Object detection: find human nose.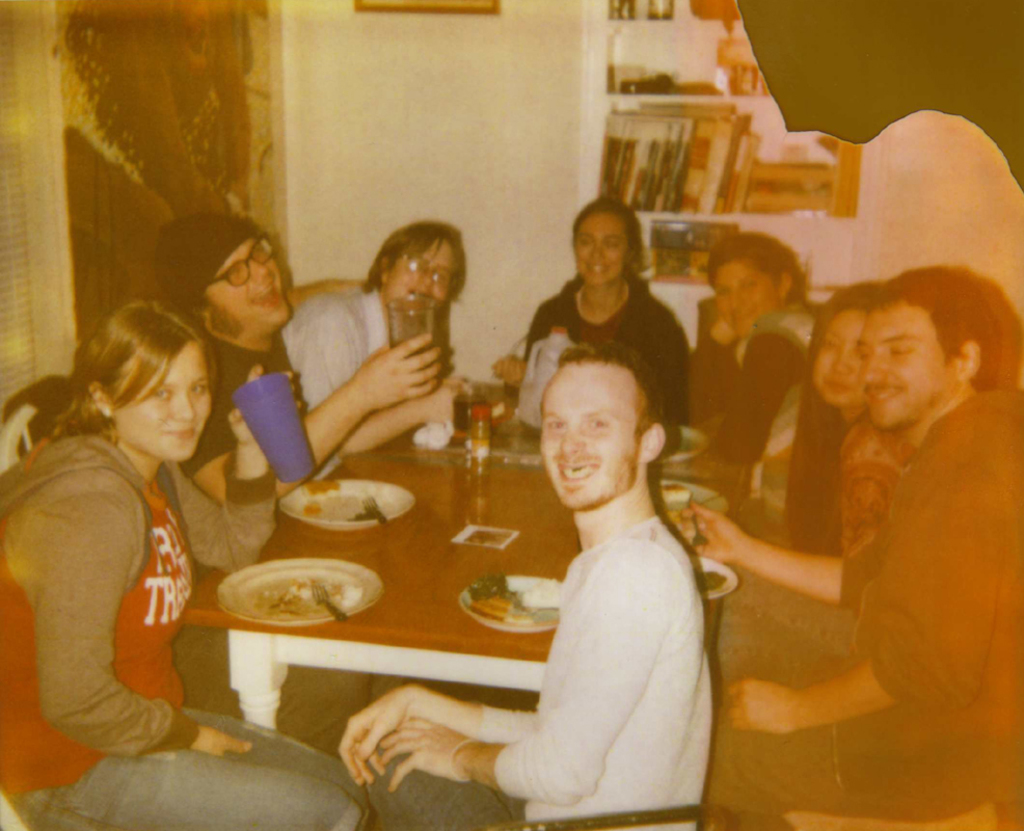
725:286:744:309.
